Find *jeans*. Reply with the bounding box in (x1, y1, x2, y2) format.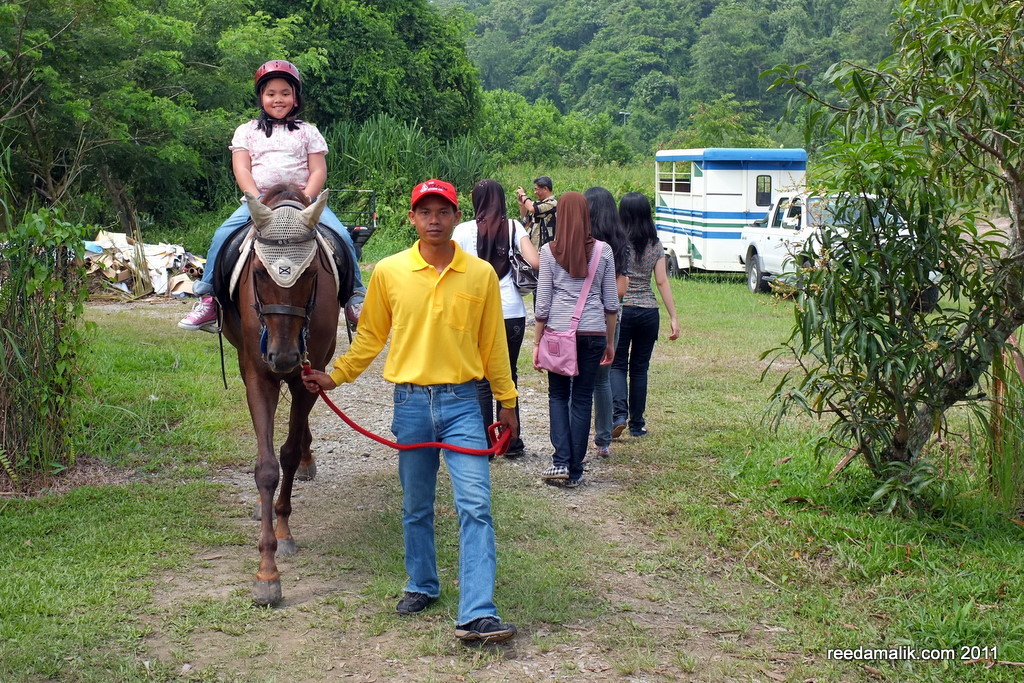
(196, 195, 378, 316).
